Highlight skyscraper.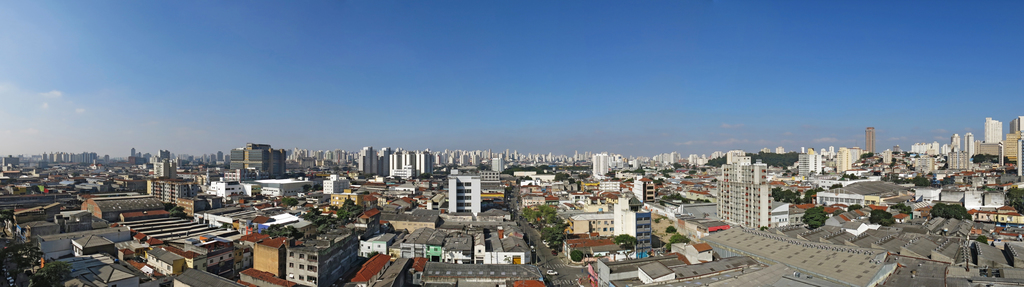
Highlighted region: pyautogui.locateOnScreen(860, 126, 876, 158).
